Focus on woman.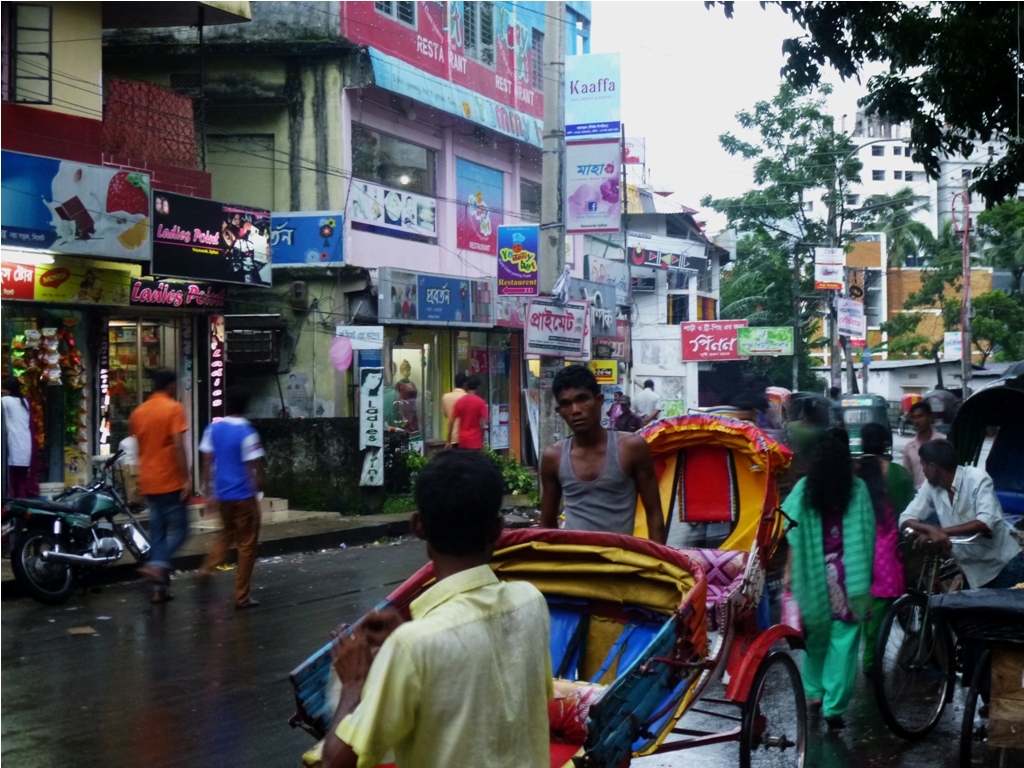
Focused at l=396, t=357, r=419, b=432.
